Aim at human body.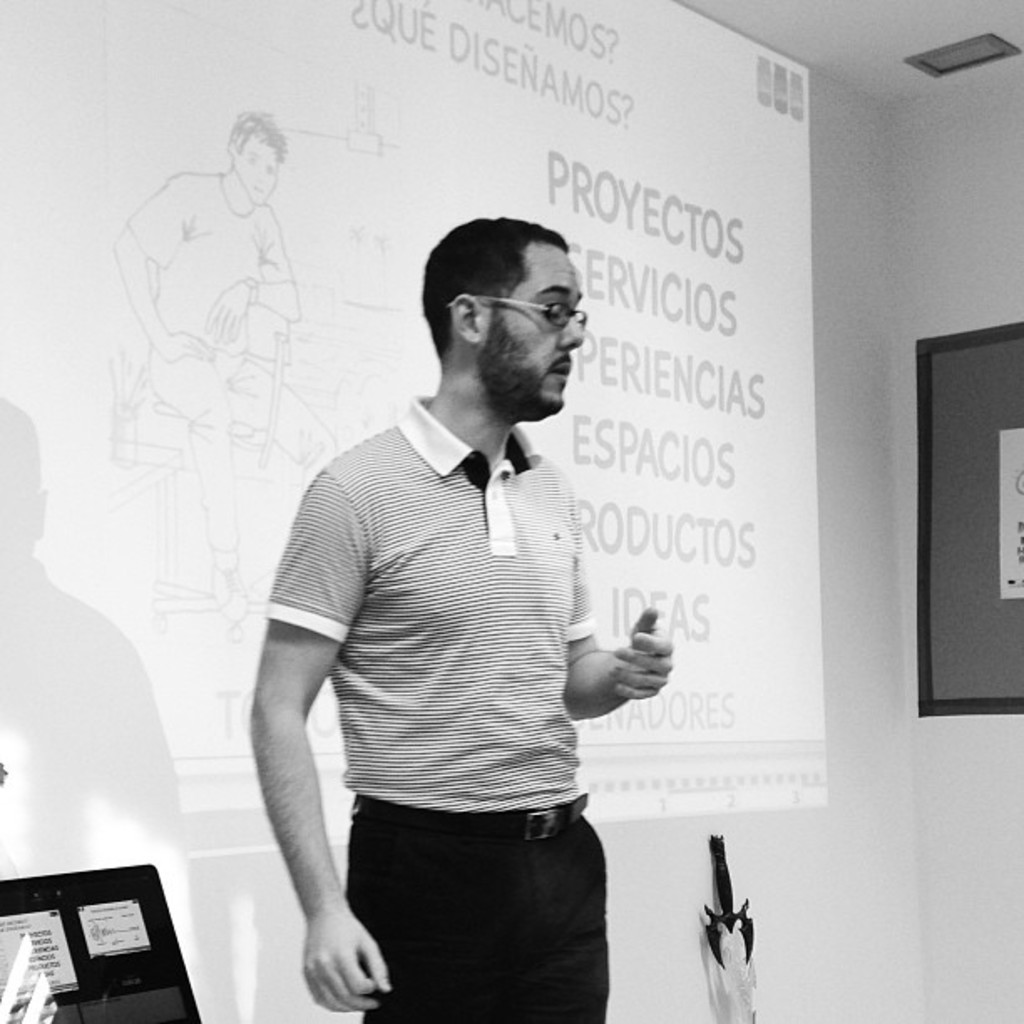
Aimed at (left=248, top=151, right=663, bottom=1023).
